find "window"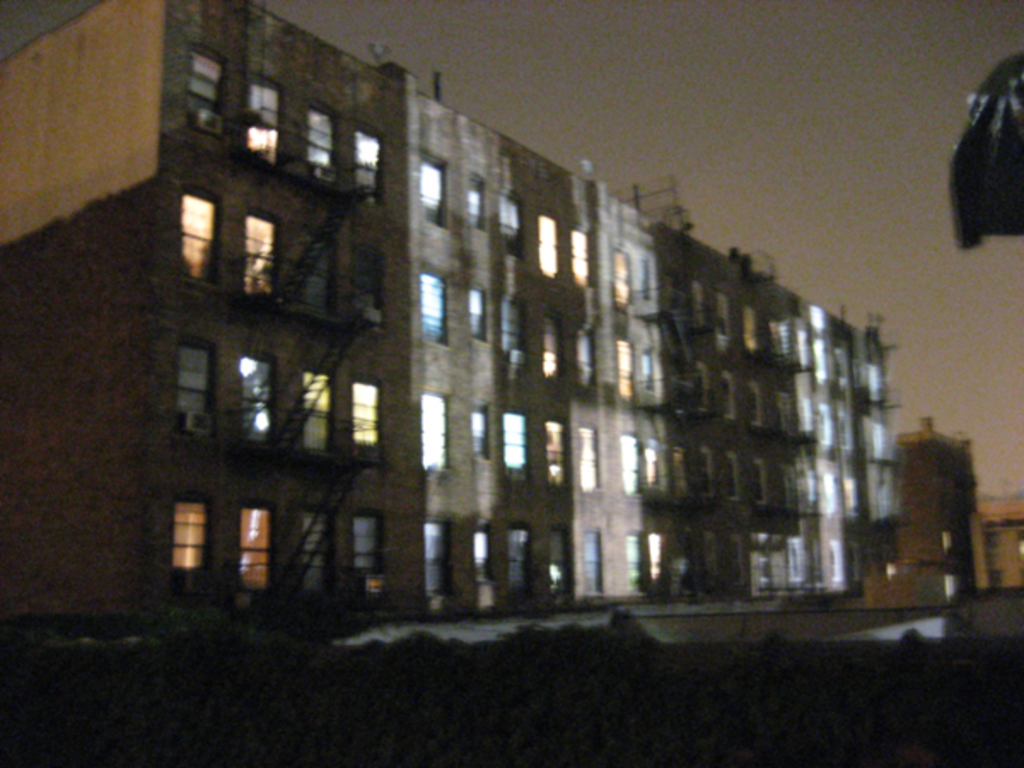
BBox(474, 531, 495, 592)
